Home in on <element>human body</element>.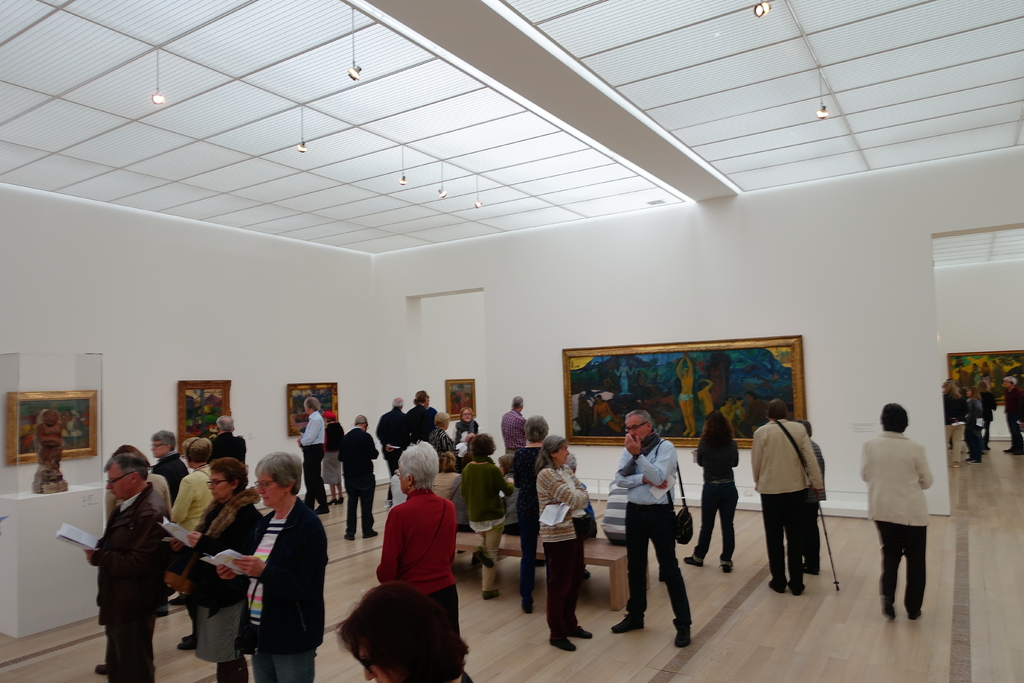
Homed in at 334 426 381 541.
